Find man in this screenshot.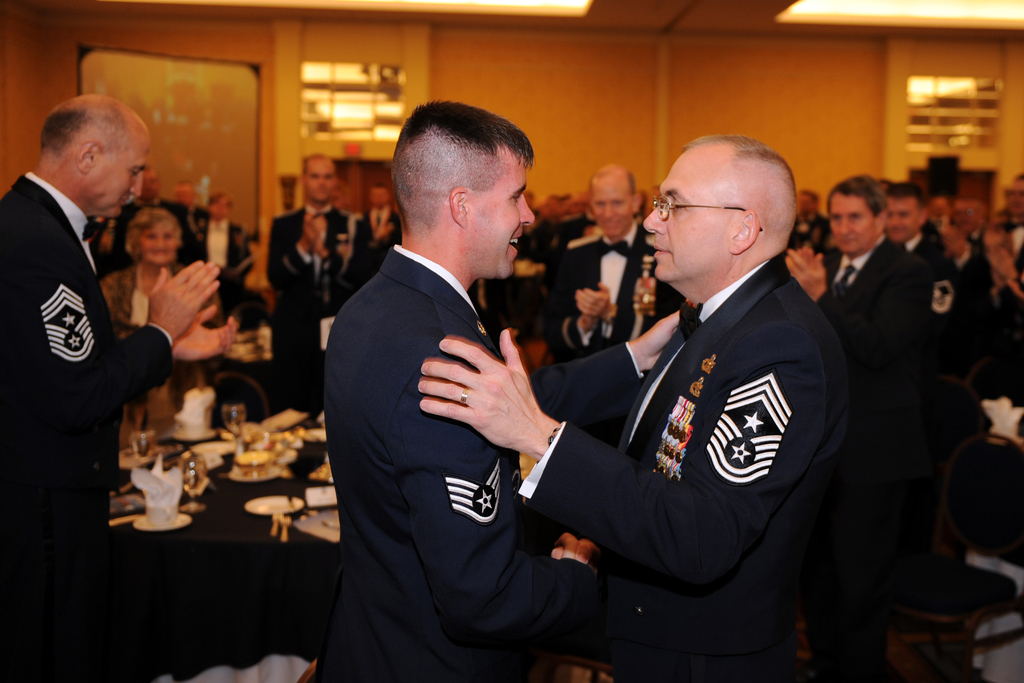
The bounding box for man is 0:97:241:682.
